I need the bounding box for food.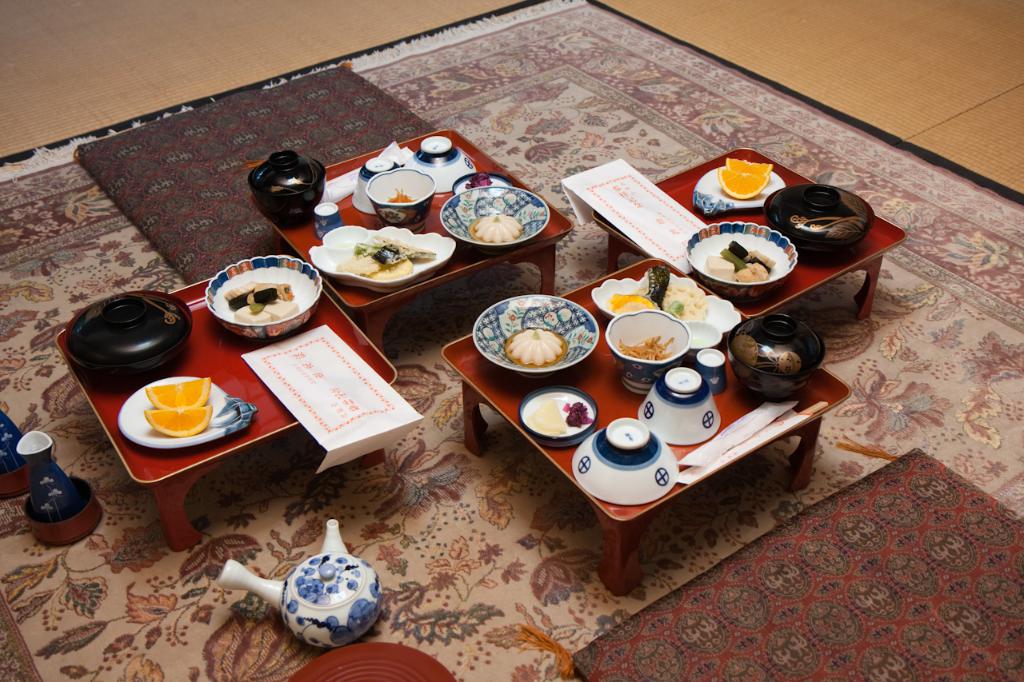
Here it is: l=332, t=230, r=435, b=285.
